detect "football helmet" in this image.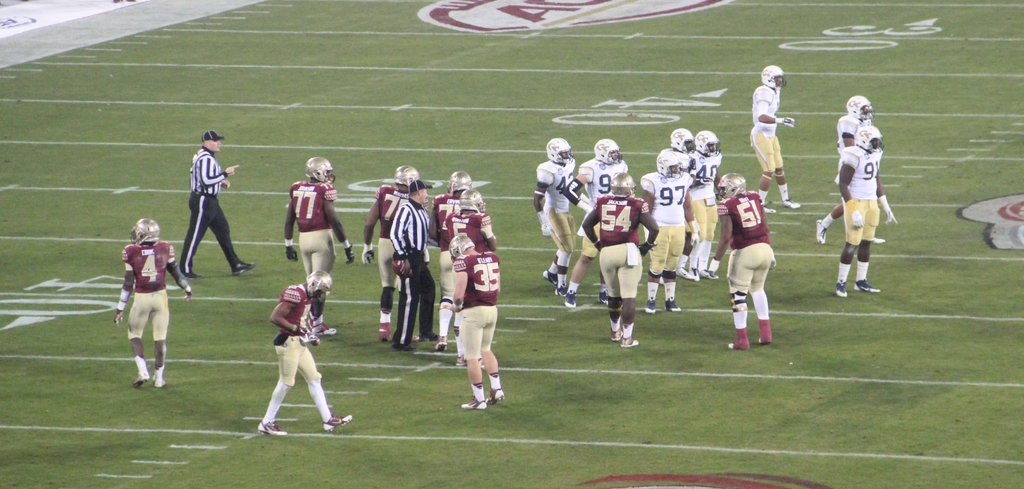
Detection: <bbox>761, 64, 788, 90</bbox>.
